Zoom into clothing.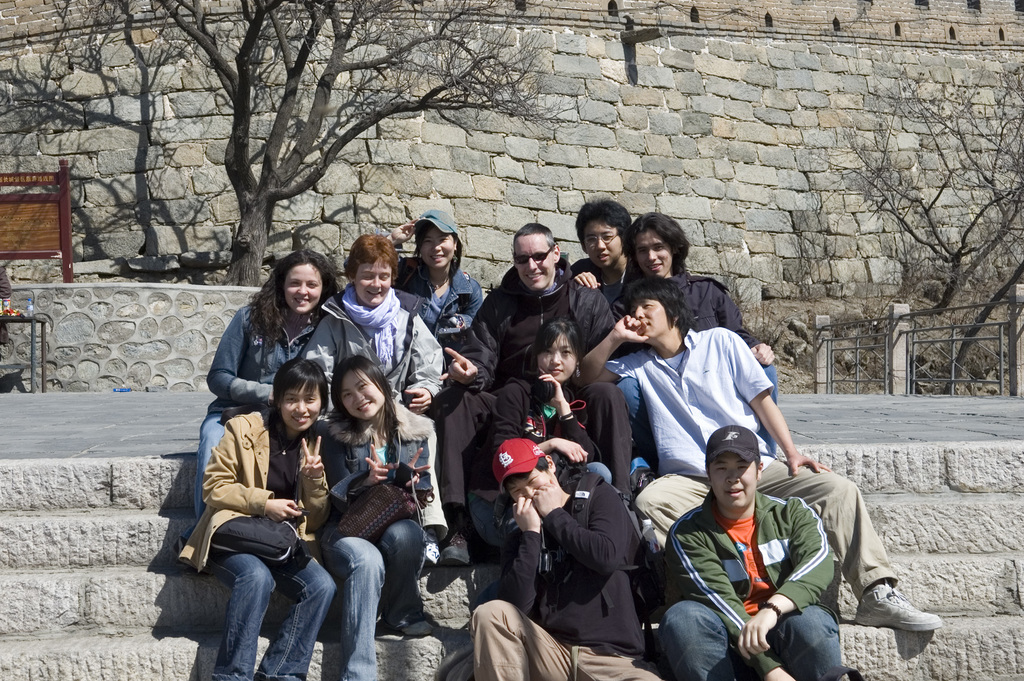
Zoom target: [463,365,604,561].
